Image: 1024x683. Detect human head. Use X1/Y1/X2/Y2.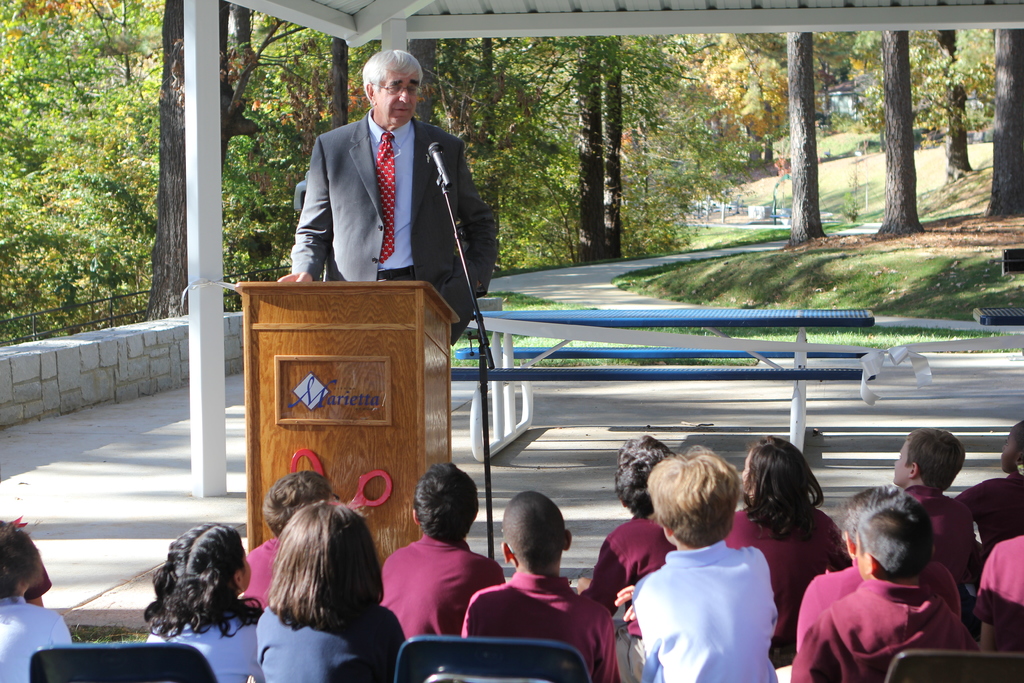
499/504/577/588.
